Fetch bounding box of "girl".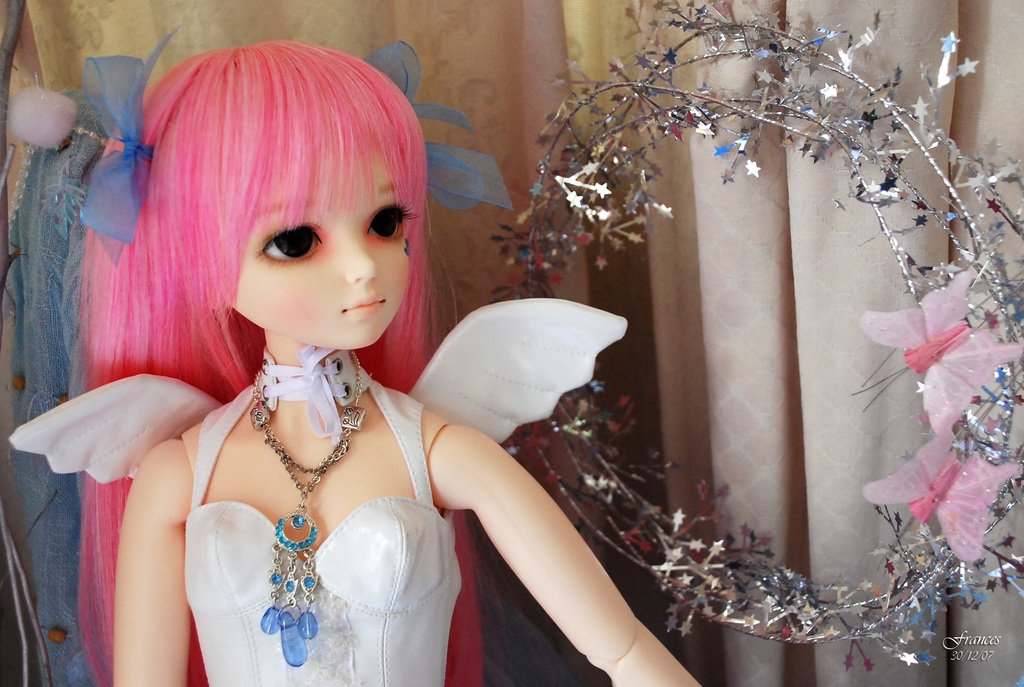
Bbox: {"left": 72, "top": 36, "right": 703, "bottom": 686}.
